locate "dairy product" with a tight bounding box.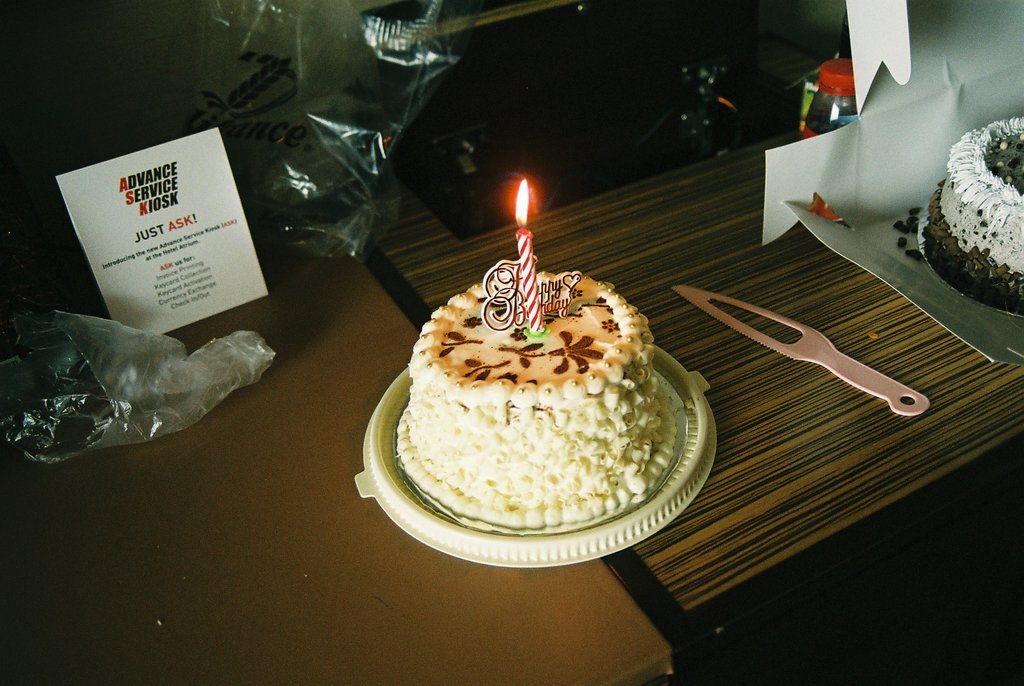
(left=927, top=113, right=1023, bottom=311).
